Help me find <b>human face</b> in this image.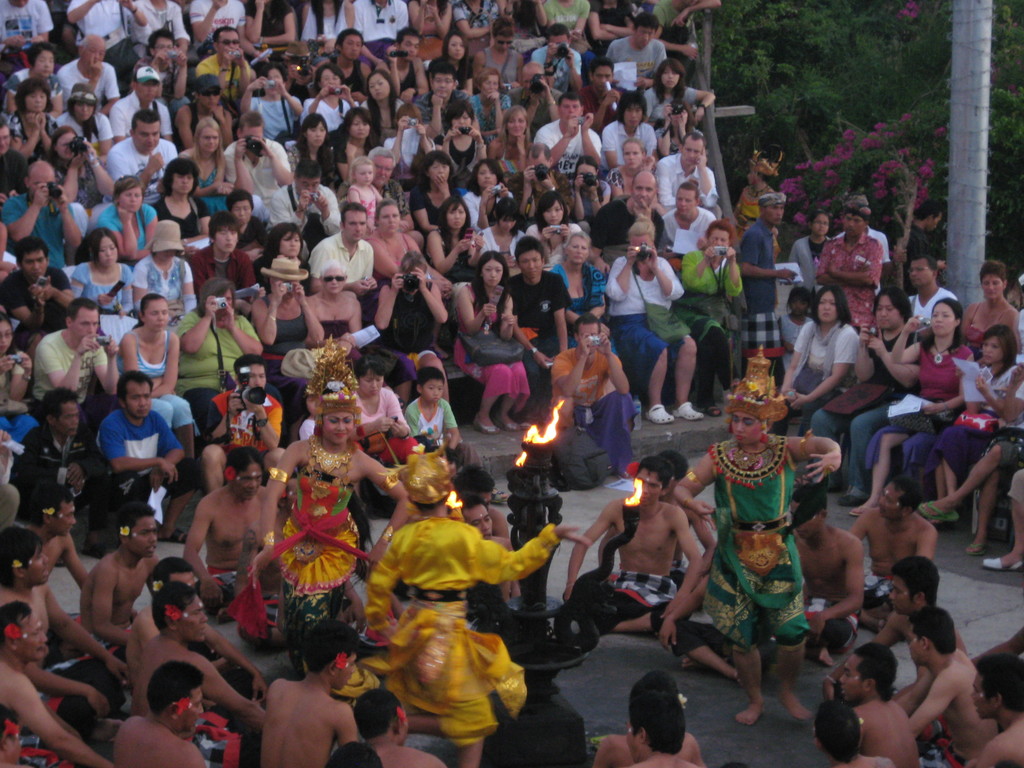
Found it: detection(726, 412, 758, 445).
